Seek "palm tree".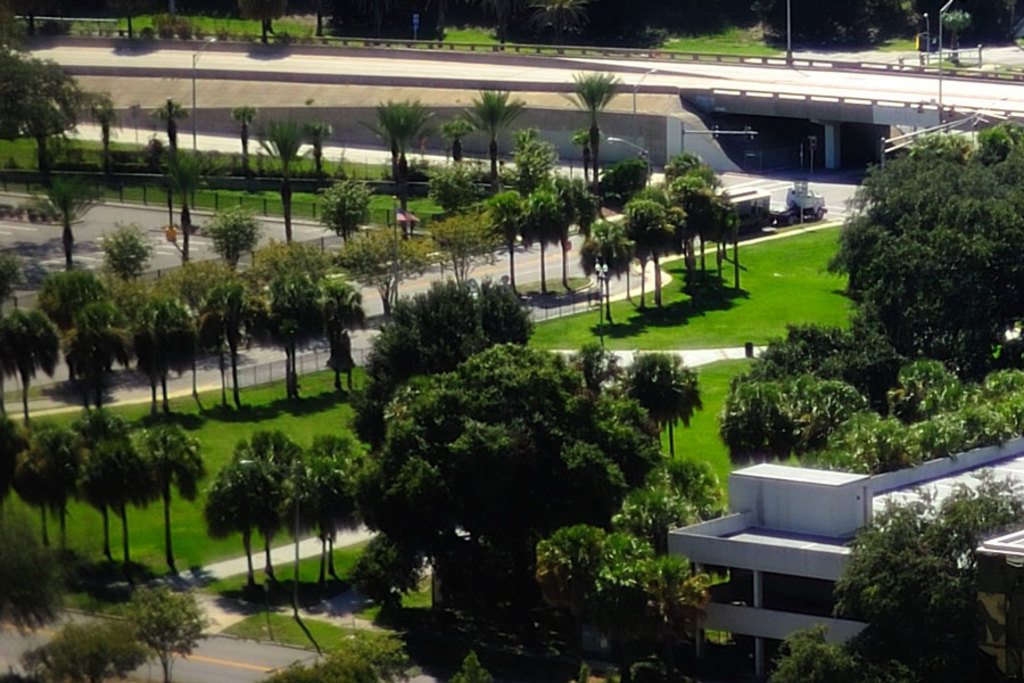
[299, 164, 364, 266].
